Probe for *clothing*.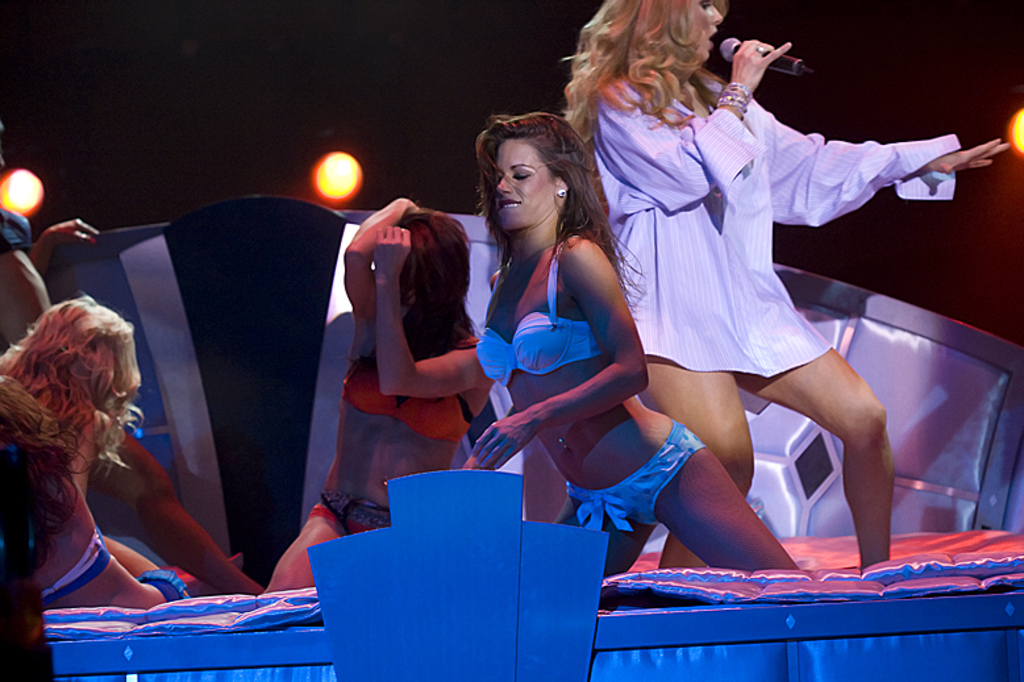
Probe result: pyautogui.locateOnScreen(140, 571, 192, 602).
